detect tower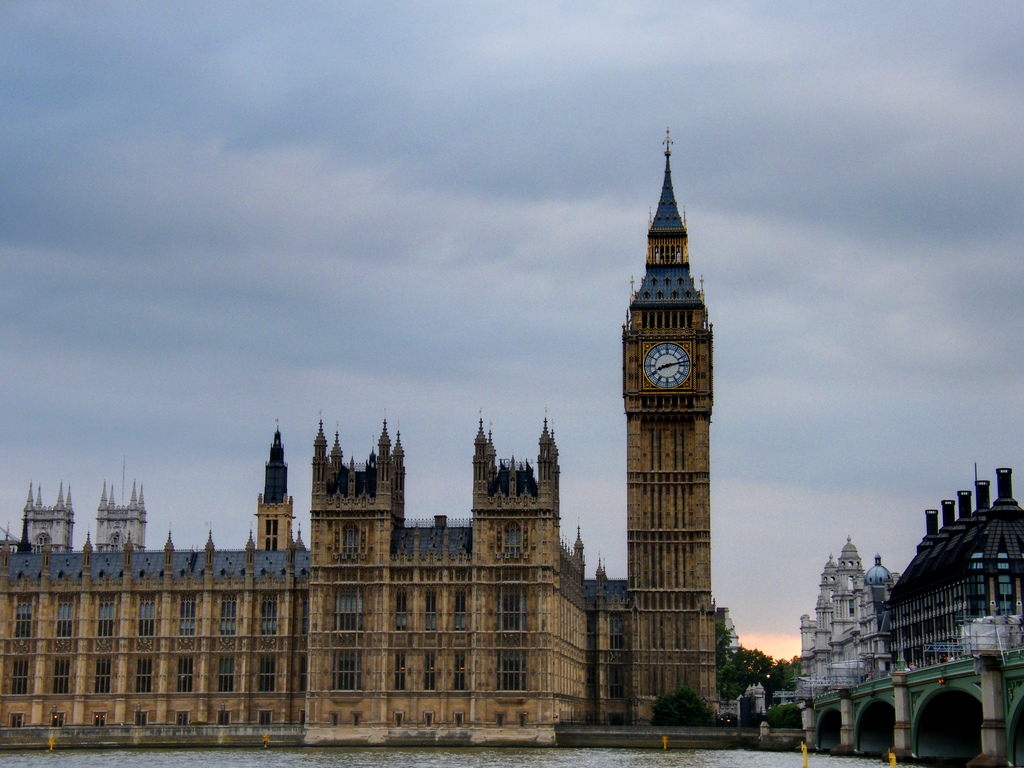
<bbox>465, 417, 587, 586</bbox>
